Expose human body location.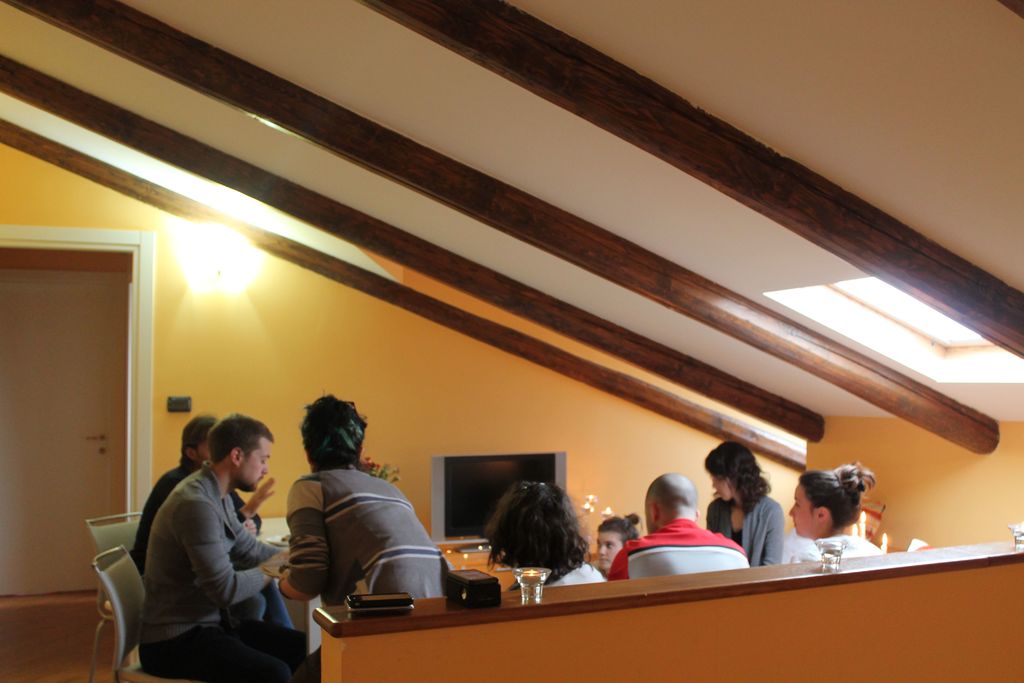
Exposed at {"left": 281, "top": 465, "right": 447, "bottom": 680}.
